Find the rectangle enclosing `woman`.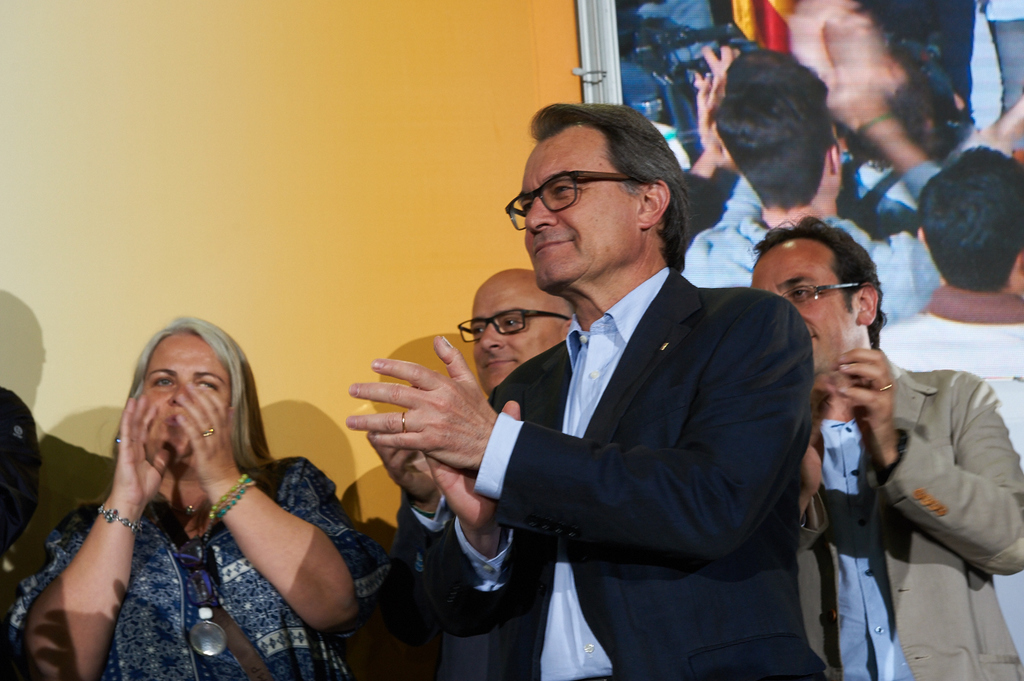
bbox=[0, 313, 395, 680].
